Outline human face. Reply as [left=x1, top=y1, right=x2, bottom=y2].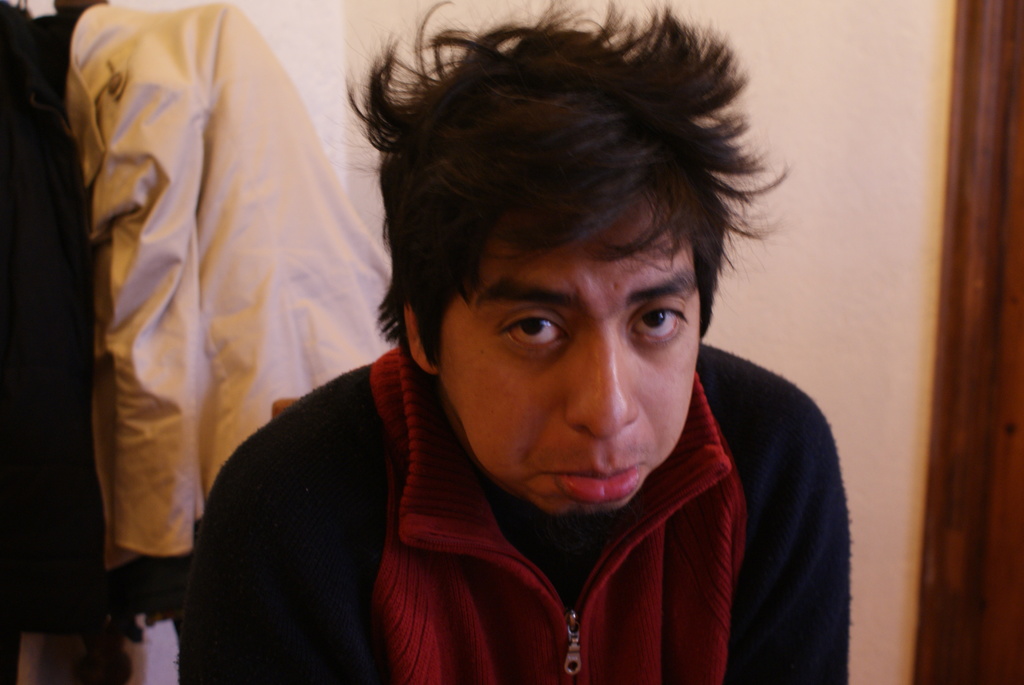
[left=442, top=200, right=702, bottom=514].
